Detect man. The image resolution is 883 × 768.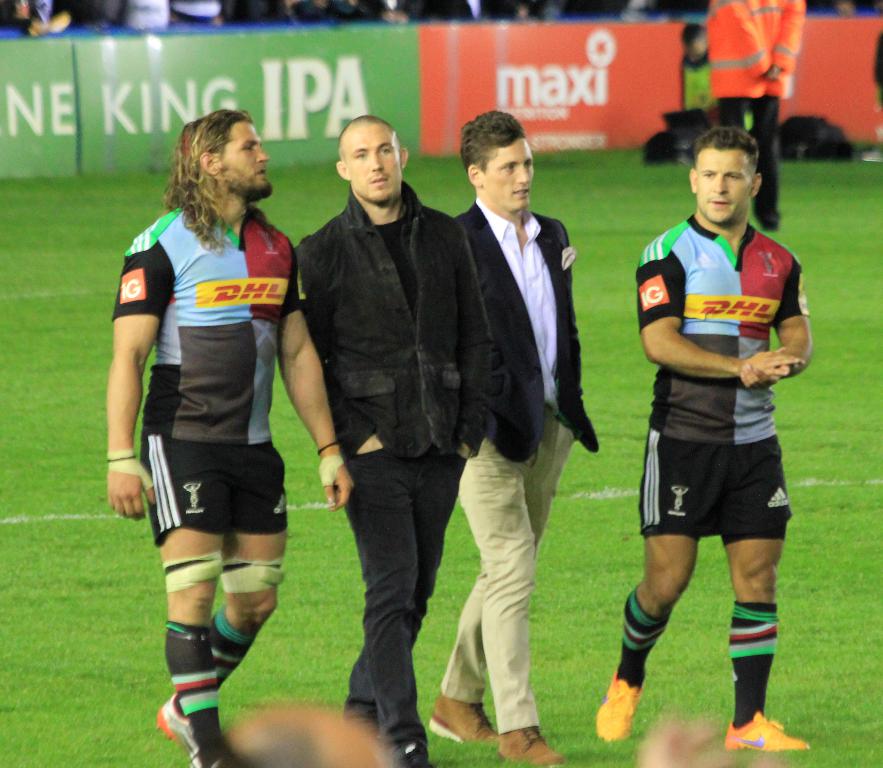
[295, 111, 510, 767].
